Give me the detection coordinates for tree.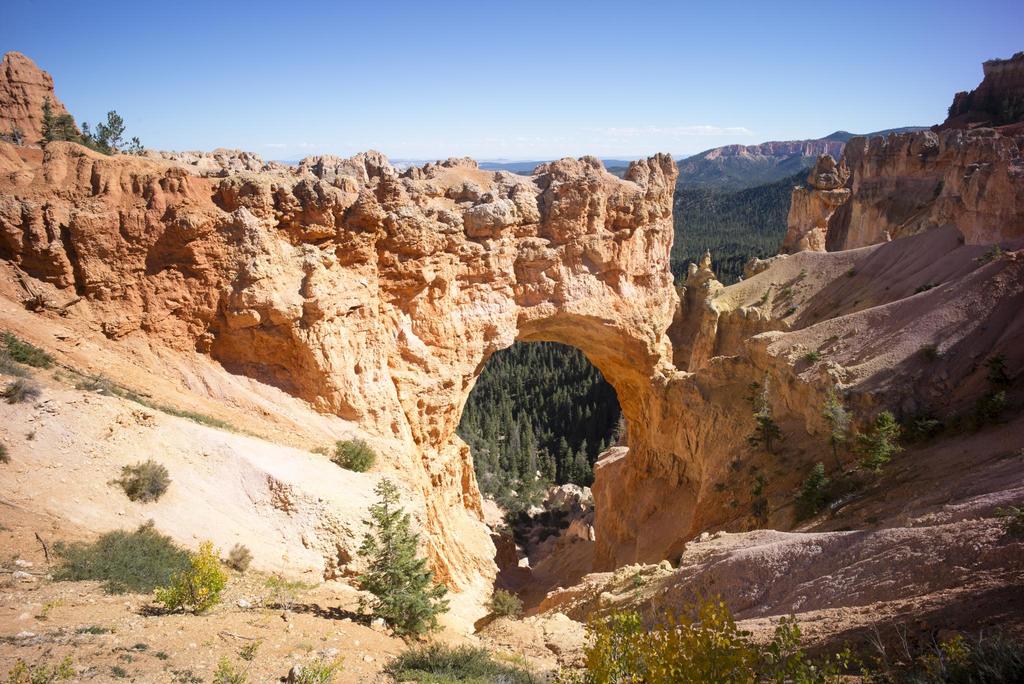
95:117:108:148.
